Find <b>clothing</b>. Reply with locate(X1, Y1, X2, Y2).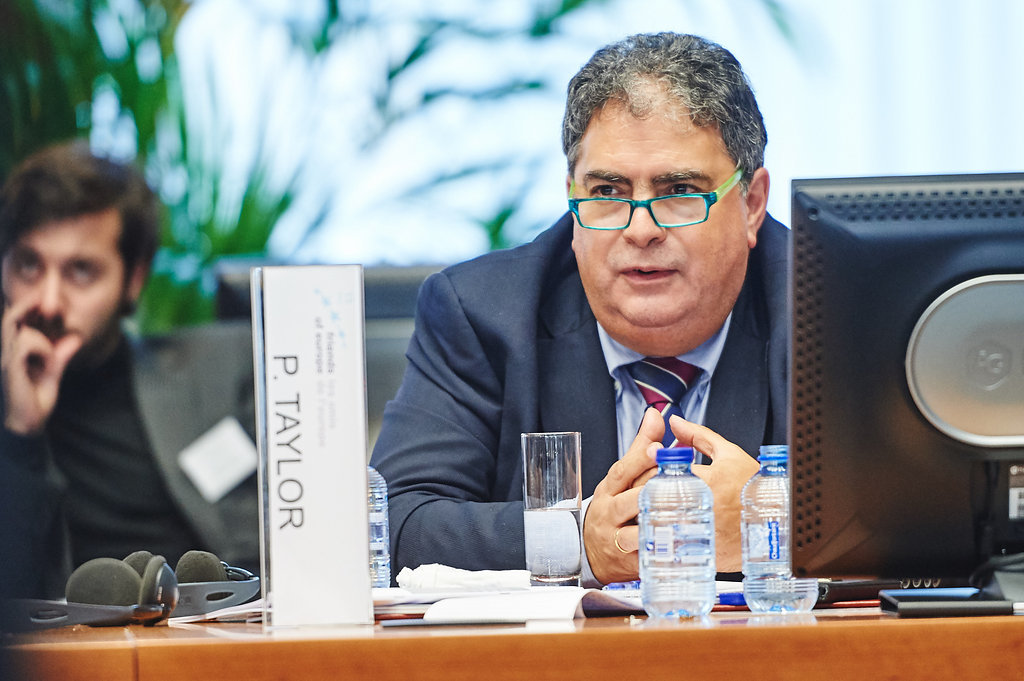
locate(0, 326, 258, 584).
